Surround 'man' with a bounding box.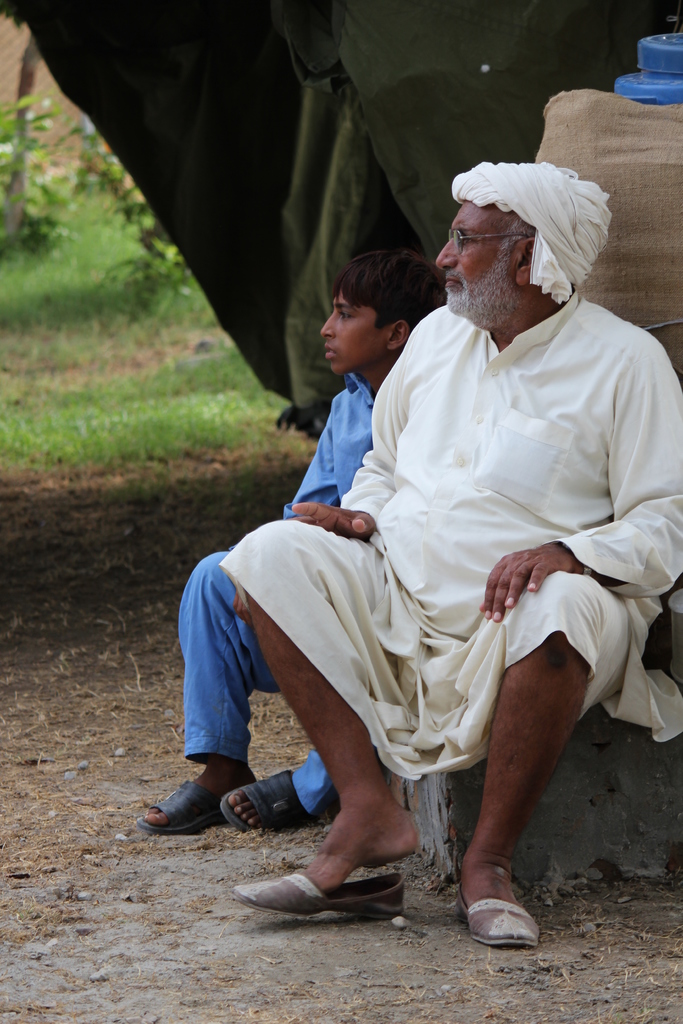
[x1=207, y1=198, x2=662, y2=896].
